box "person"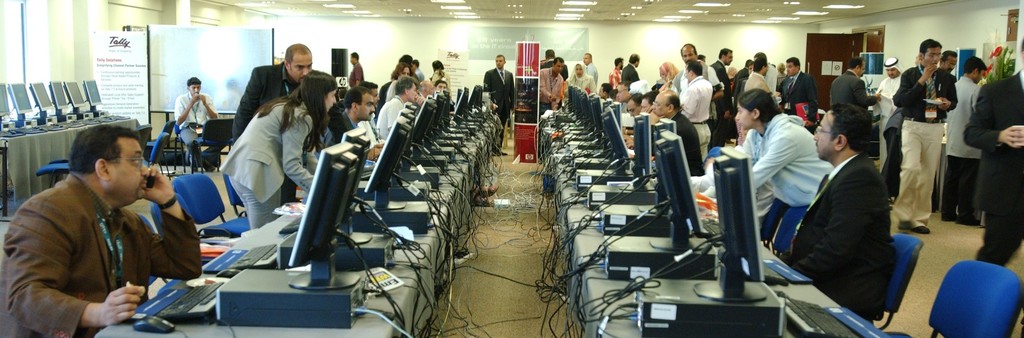
<bbox>581, 51, 602, 92</bbox>
